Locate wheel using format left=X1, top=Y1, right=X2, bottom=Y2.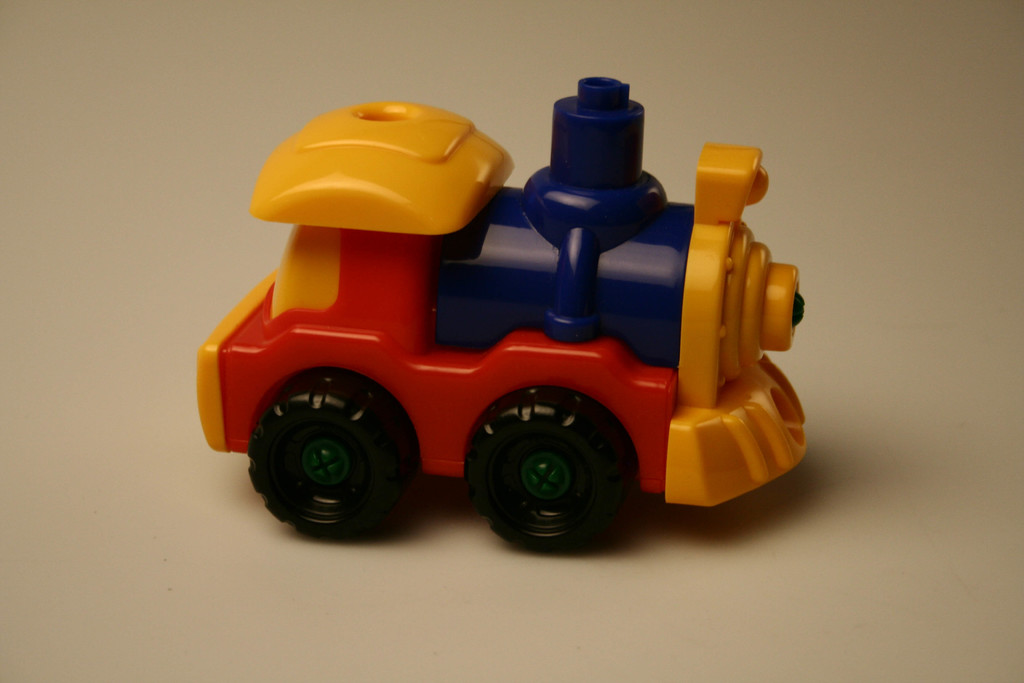
left=458, top=400, right=636, bottom=541.
